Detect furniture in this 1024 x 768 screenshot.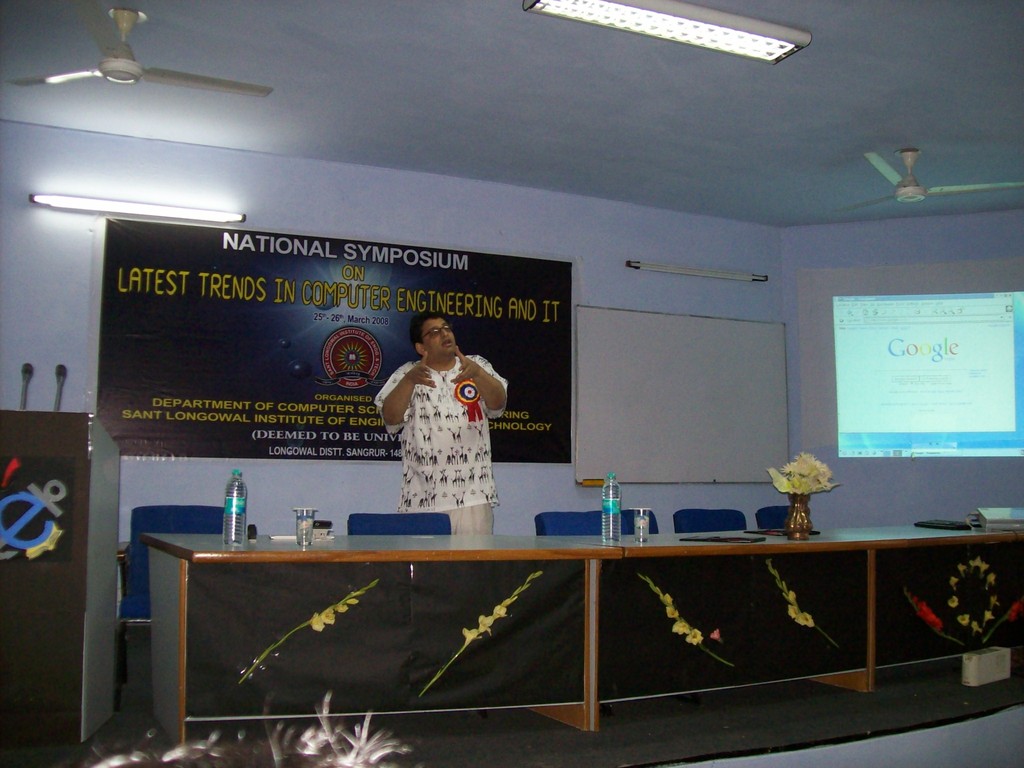
Detection: Rect(755, 504, 790, 533).
